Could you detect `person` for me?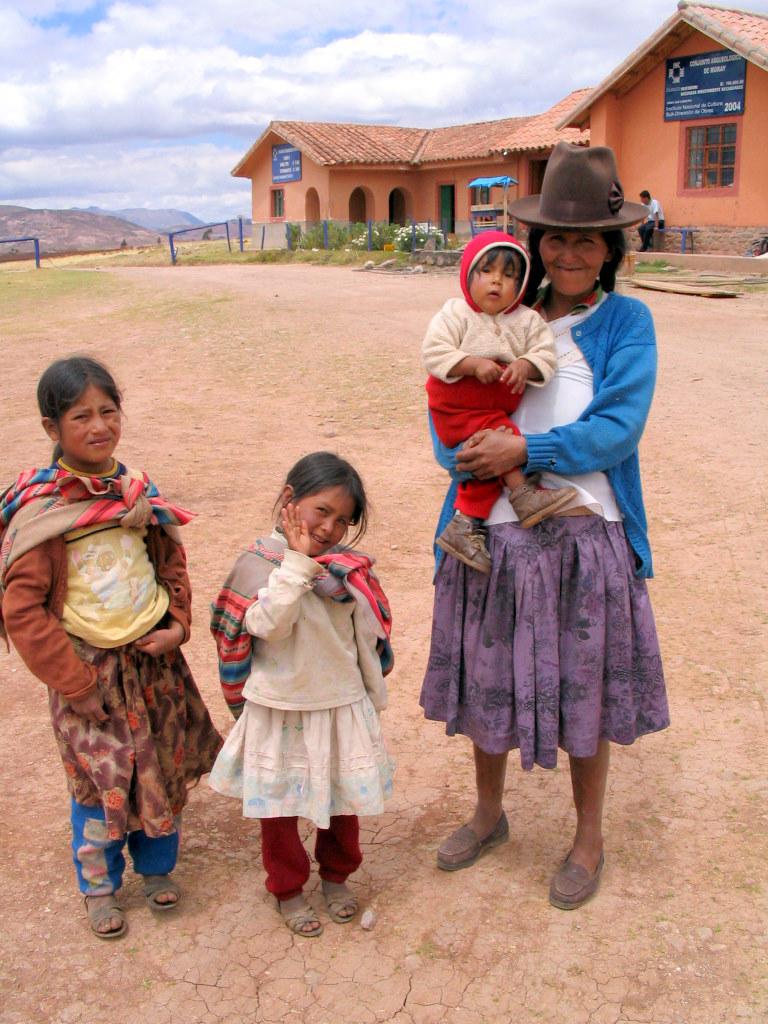
Detection result: <bbox>23, 368, 224, 913</bbox>.
